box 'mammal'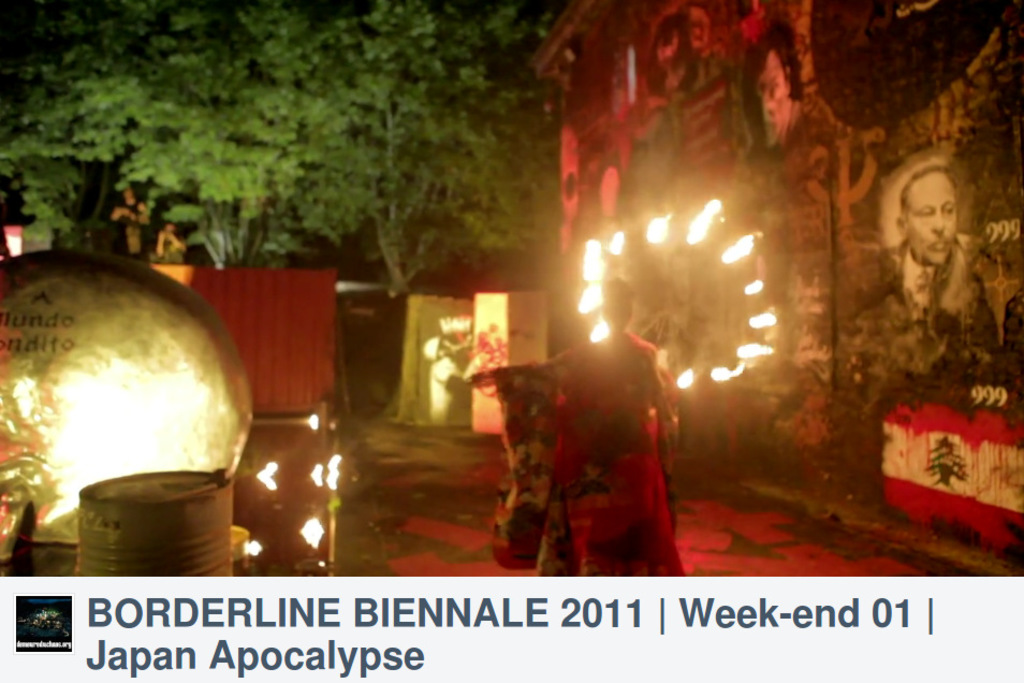
524/306/689/562
